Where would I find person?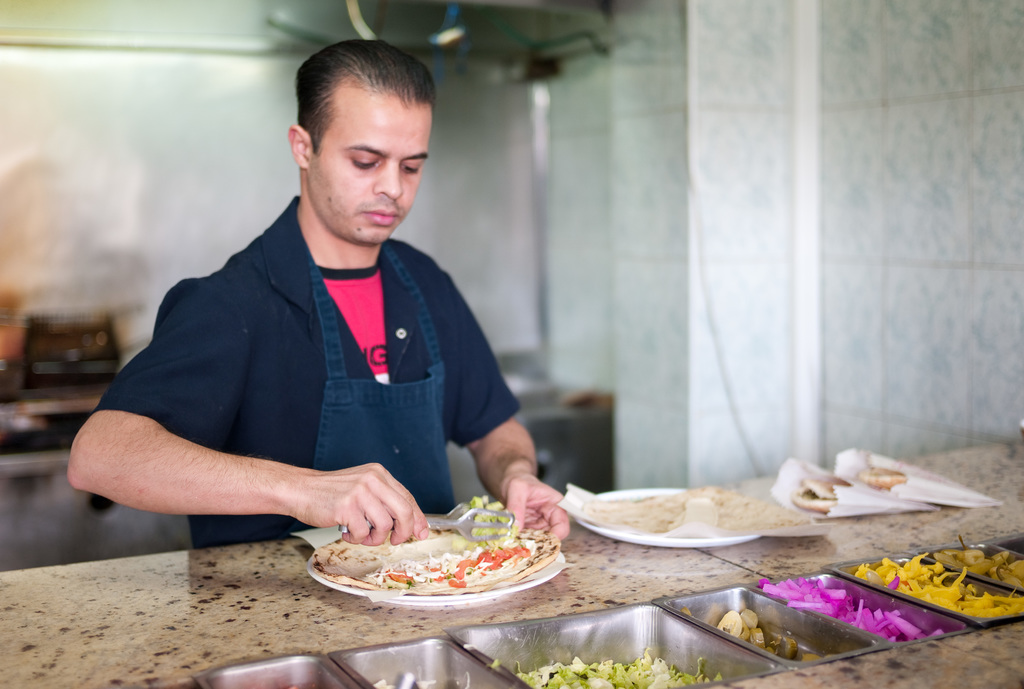
At left=65, top=38, right=570, bottom=549.
